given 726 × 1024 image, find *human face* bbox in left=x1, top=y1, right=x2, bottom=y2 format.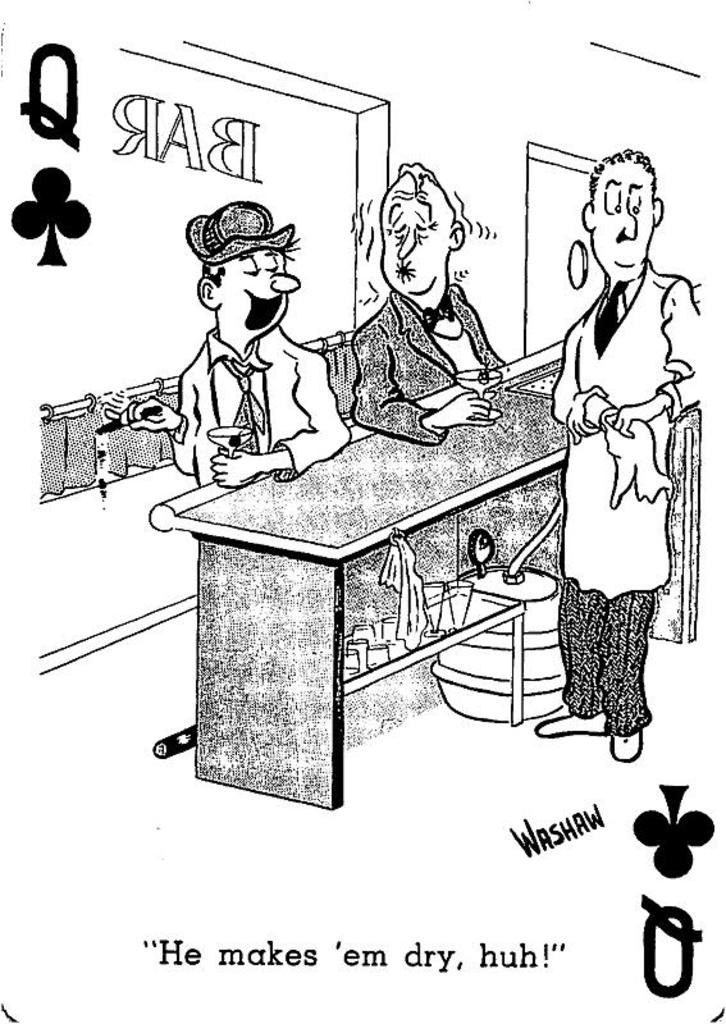
left=593, top=163, right=656, bottom=280.
